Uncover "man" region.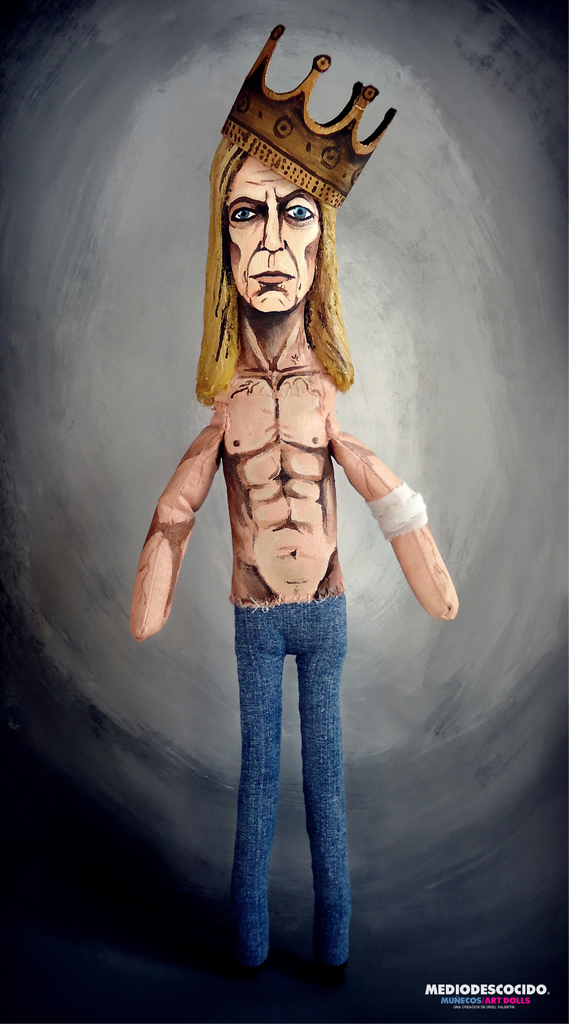
Uncovered: box=[124, 127, 455, 962].
